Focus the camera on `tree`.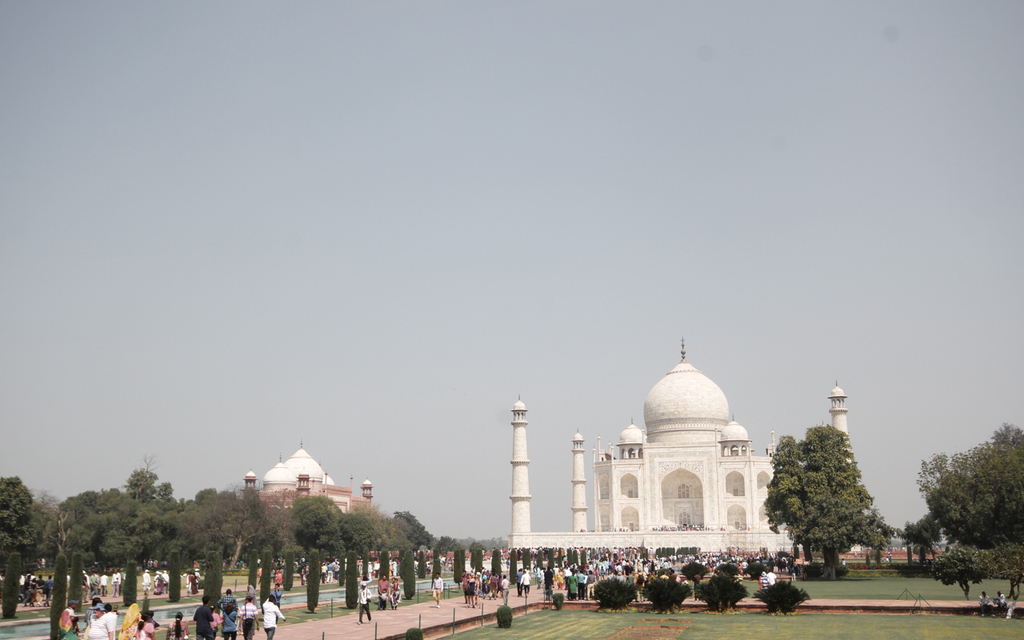
Focus region: 899:515:942:568.
